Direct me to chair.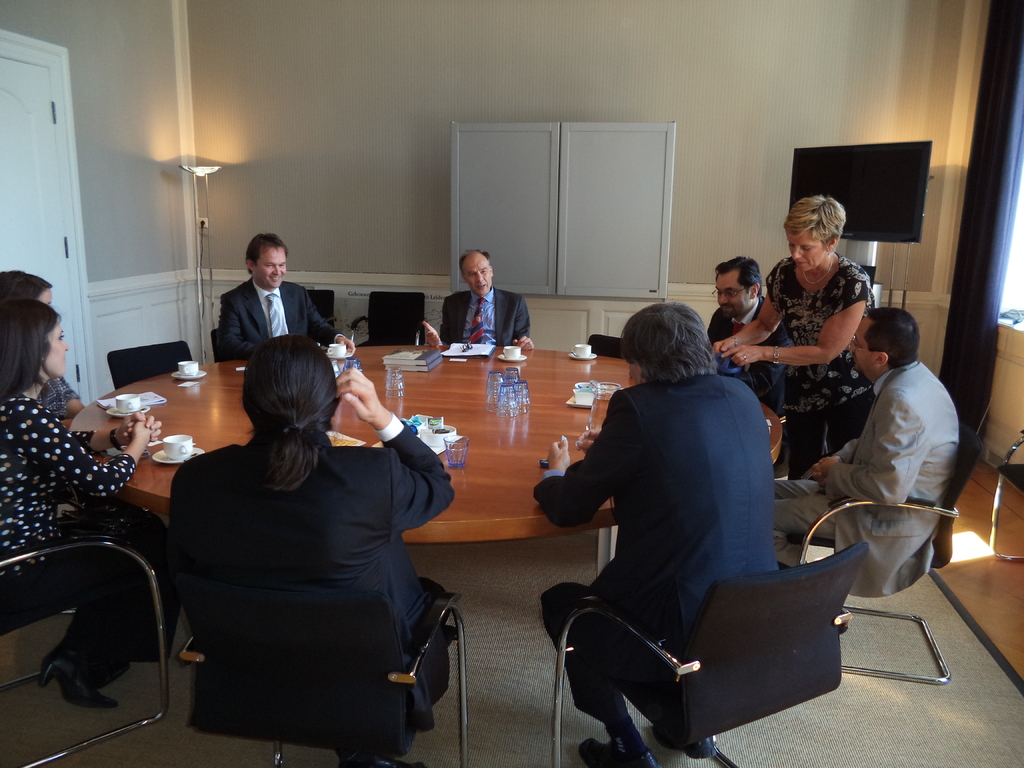
Direction: left=800, top=393, right=871, bottom=468.
